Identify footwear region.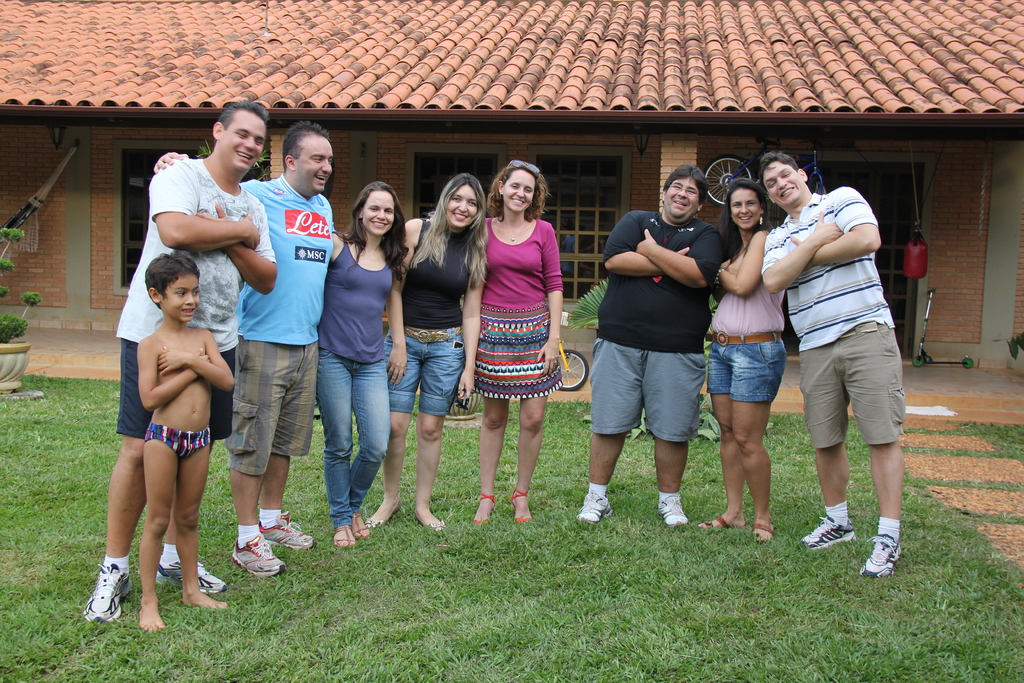
Region: 753, 520, 774, 545.
